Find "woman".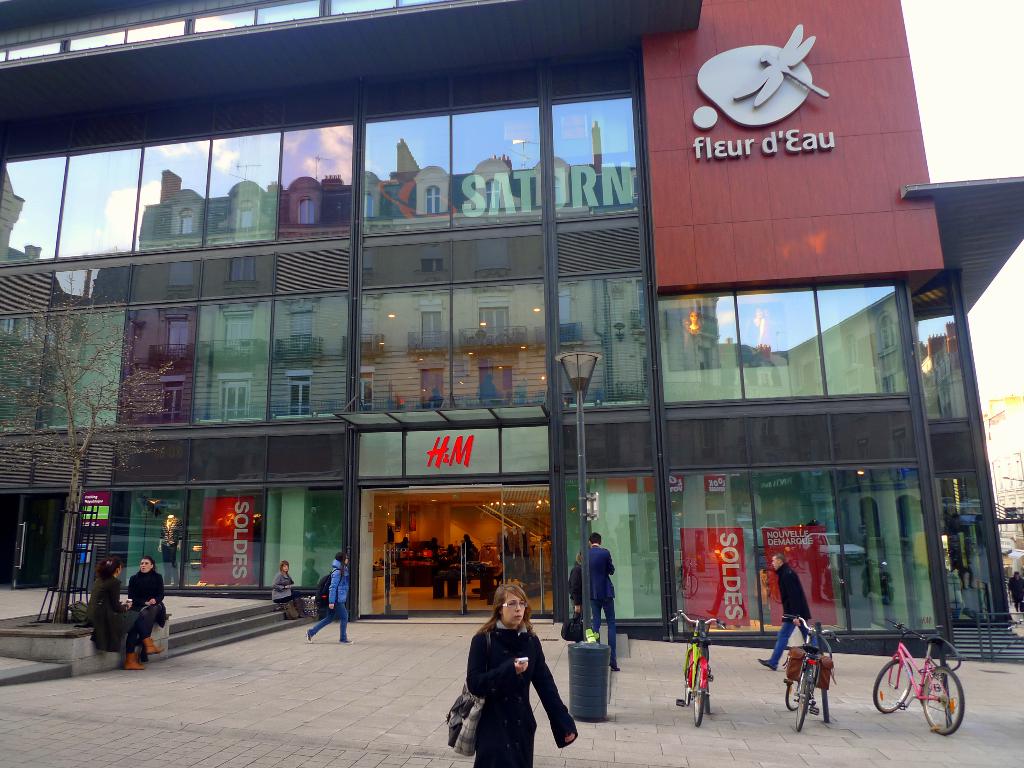
bbox=(303, 551, 356, 645).
